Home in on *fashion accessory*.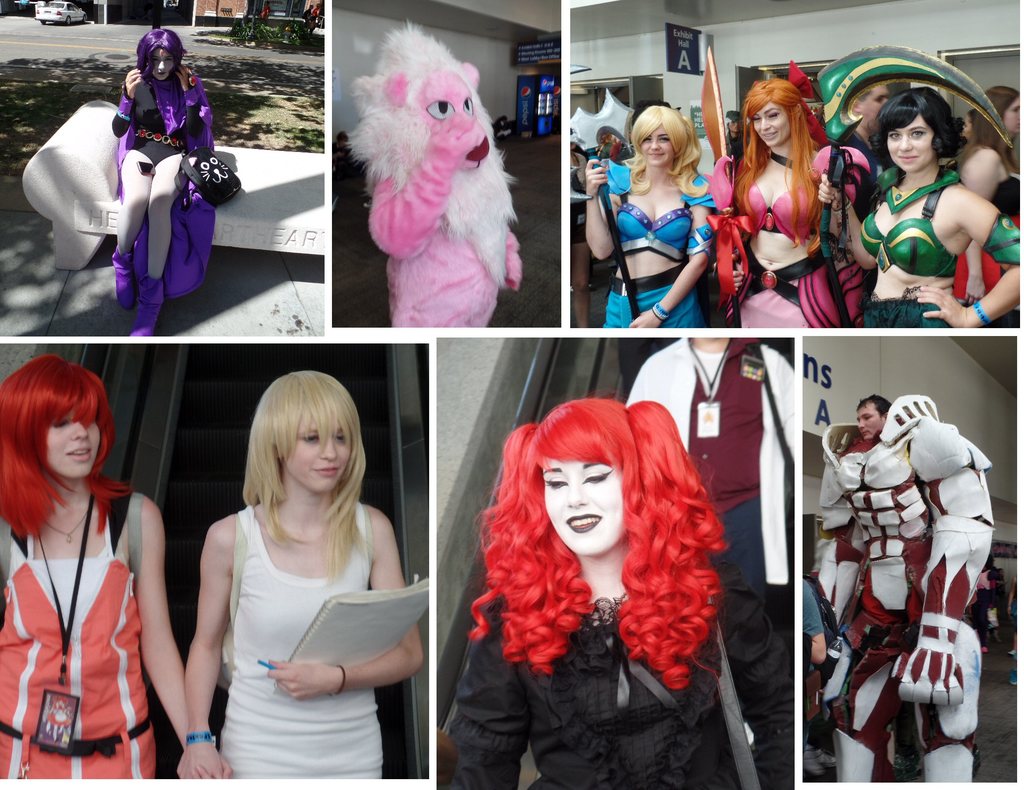
Homed in at (x1=577, y1=586, x2=628, y2=637).
